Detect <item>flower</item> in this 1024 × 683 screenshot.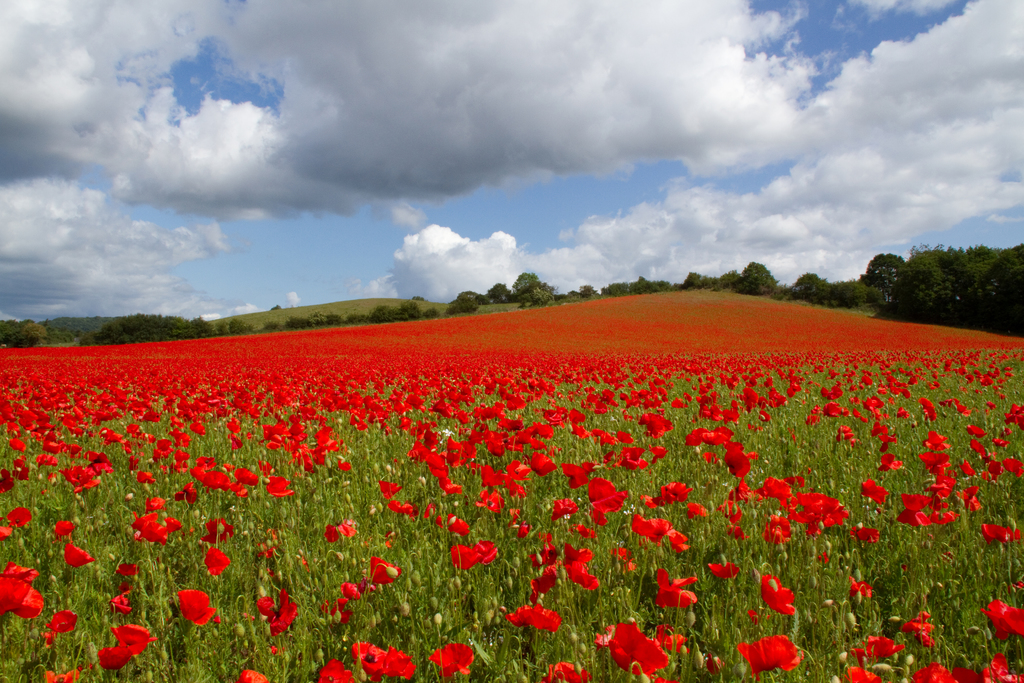
Detection: x1=5, y1=502, x2=34, y2=533.
